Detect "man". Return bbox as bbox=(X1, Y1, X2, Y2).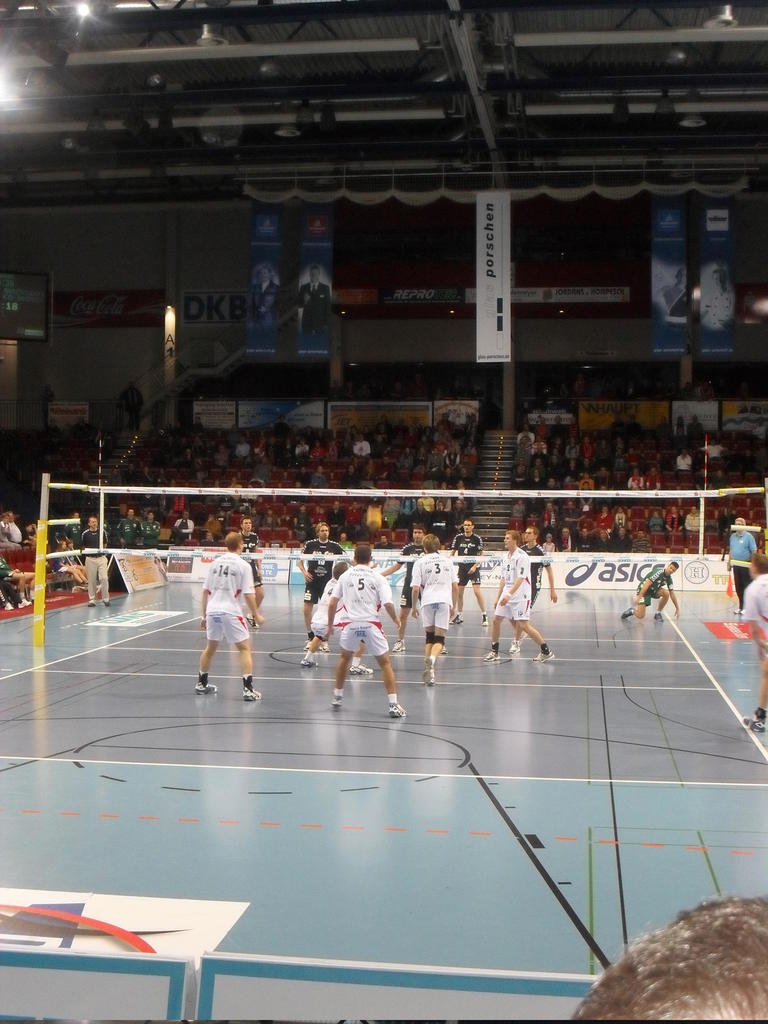
bbox=(559, 500, 578, 539).
